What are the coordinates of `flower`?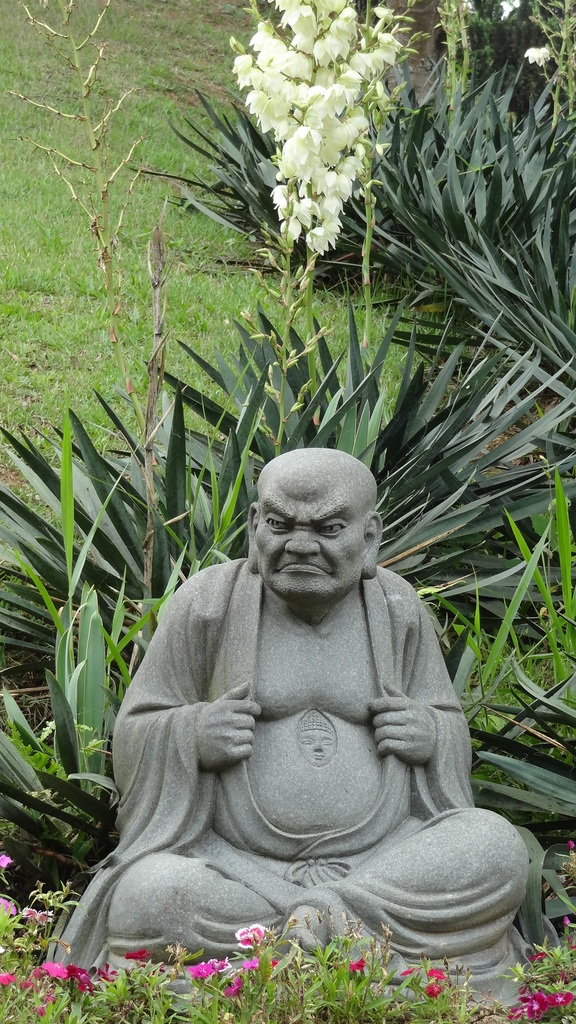
bbox=(99, 967, 120, 981).
